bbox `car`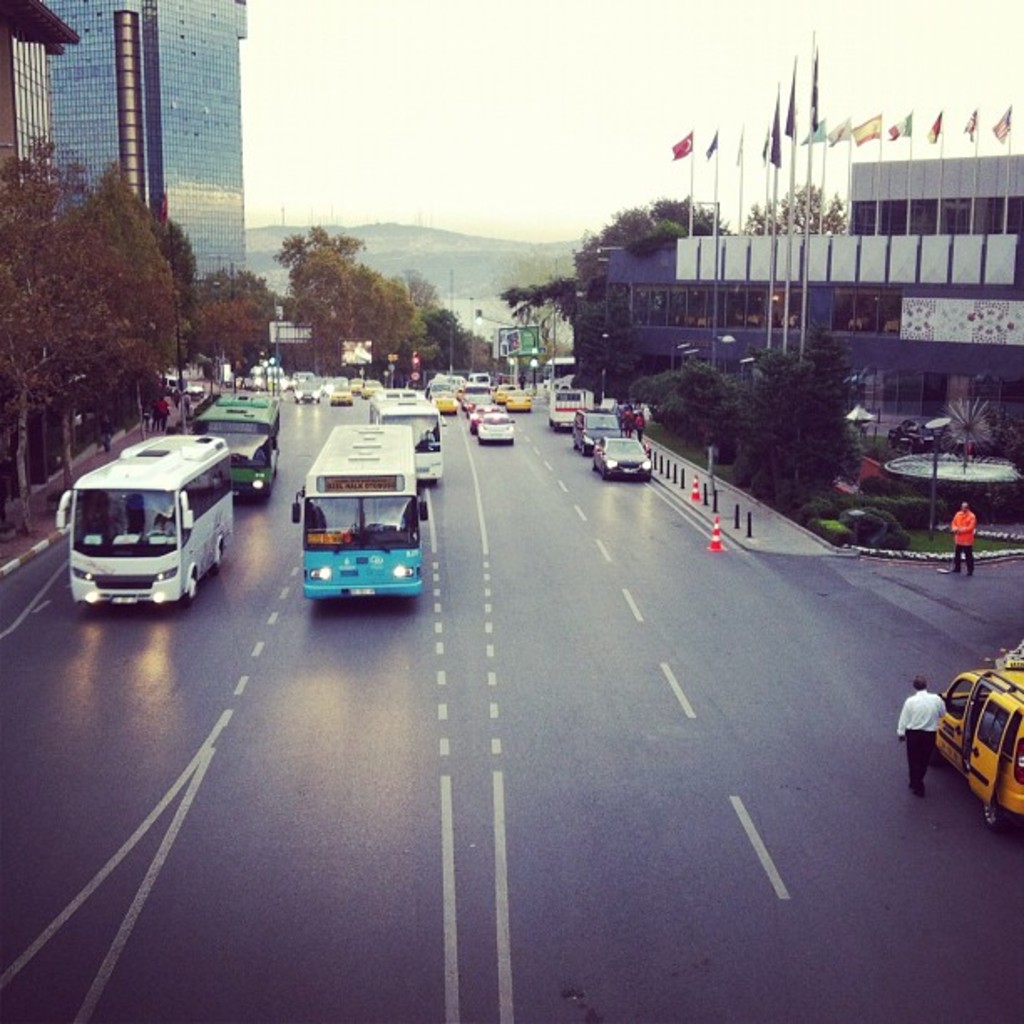
<bbox>328, 387, 358, 405</bbox>
